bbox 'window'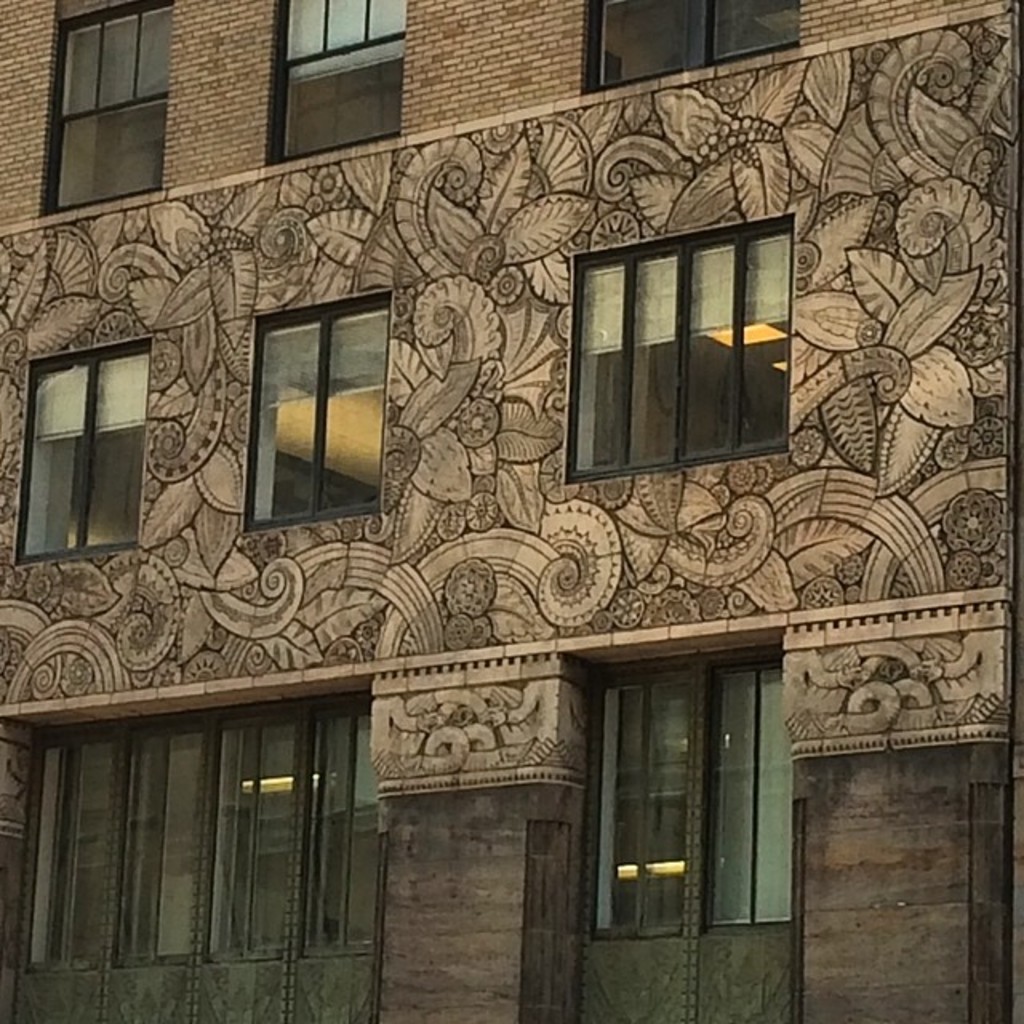
rect(261, 0, 414, 146)
